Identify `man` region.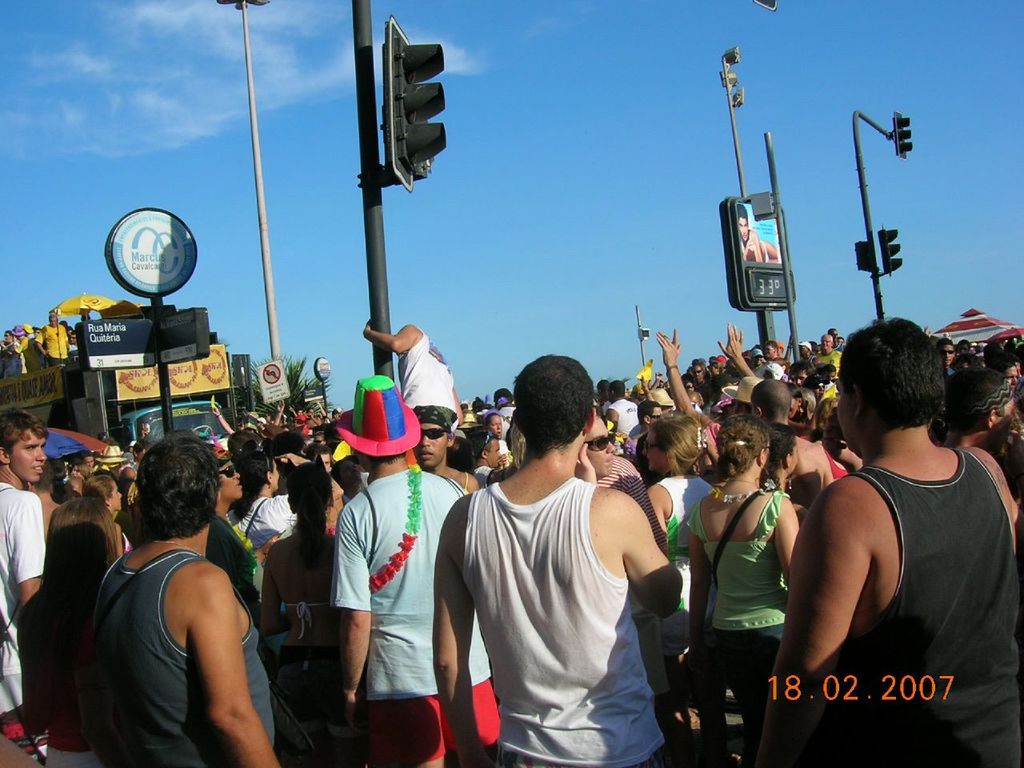
Region: l=331, t=374, r=509, b=767.
